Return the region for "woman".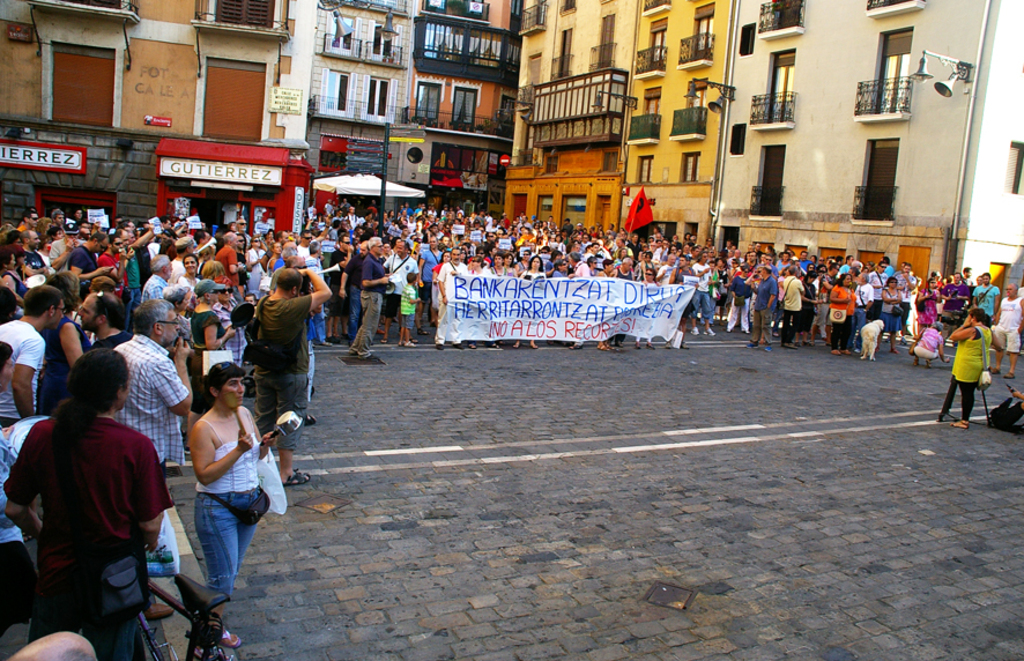
pyautogui.locateOnScreen(906, 319, 951, 372).
